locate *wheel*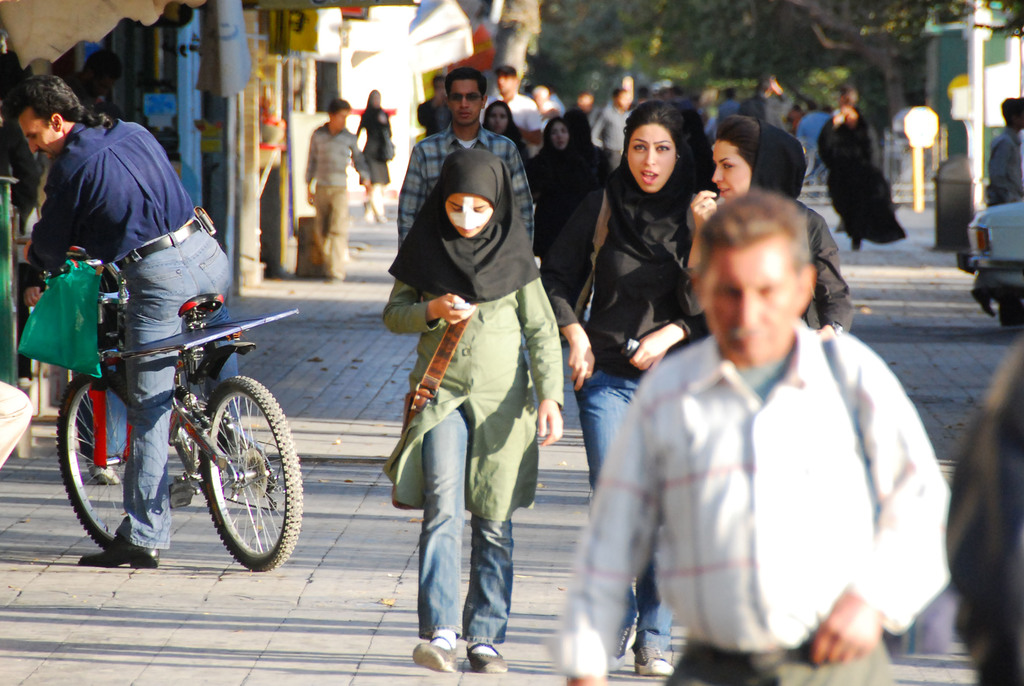
crop(56, 371, 136, 548)
